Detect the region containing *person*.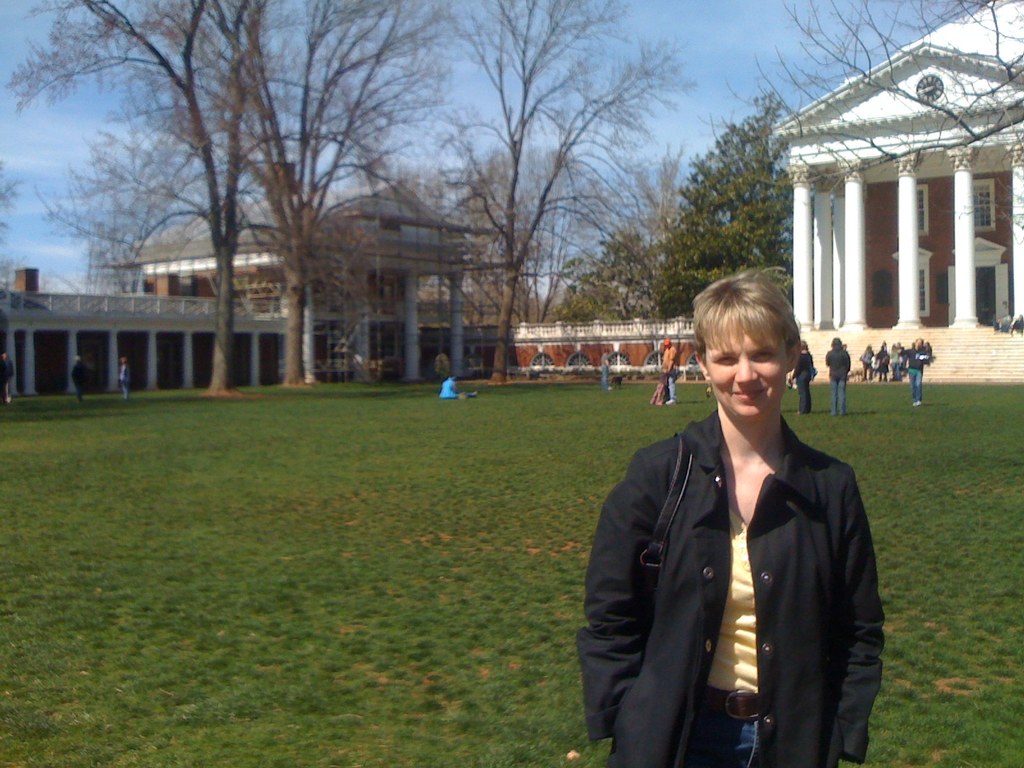
<bbox>116, 353, 132, 401</bbox>.
